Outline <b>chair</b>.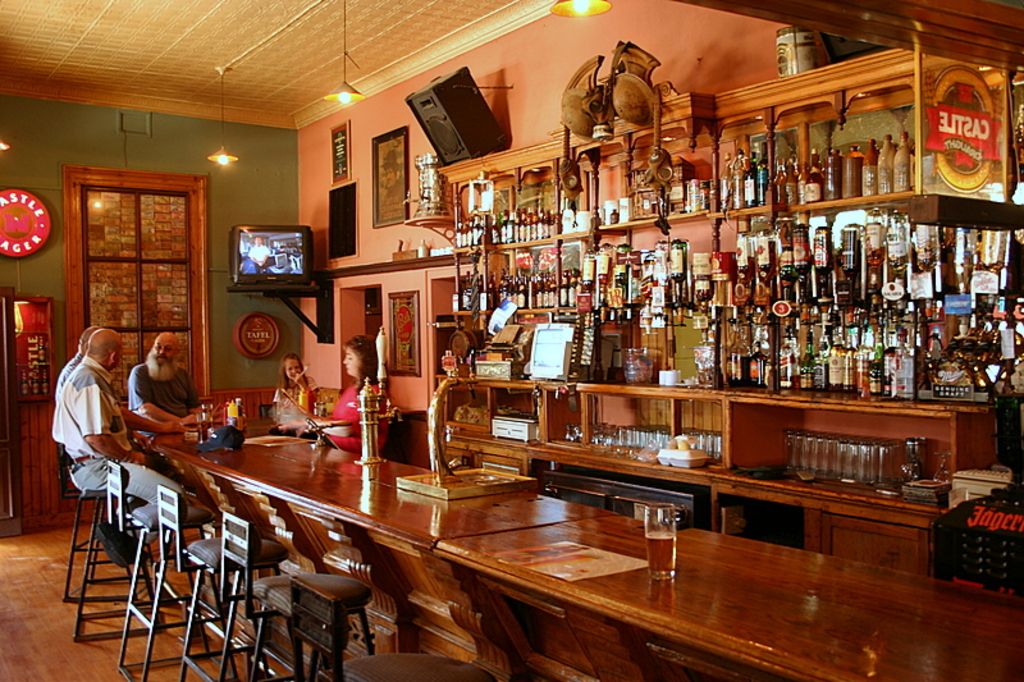
Outline: x1=52, y1=431, x2=156, y2=610.
